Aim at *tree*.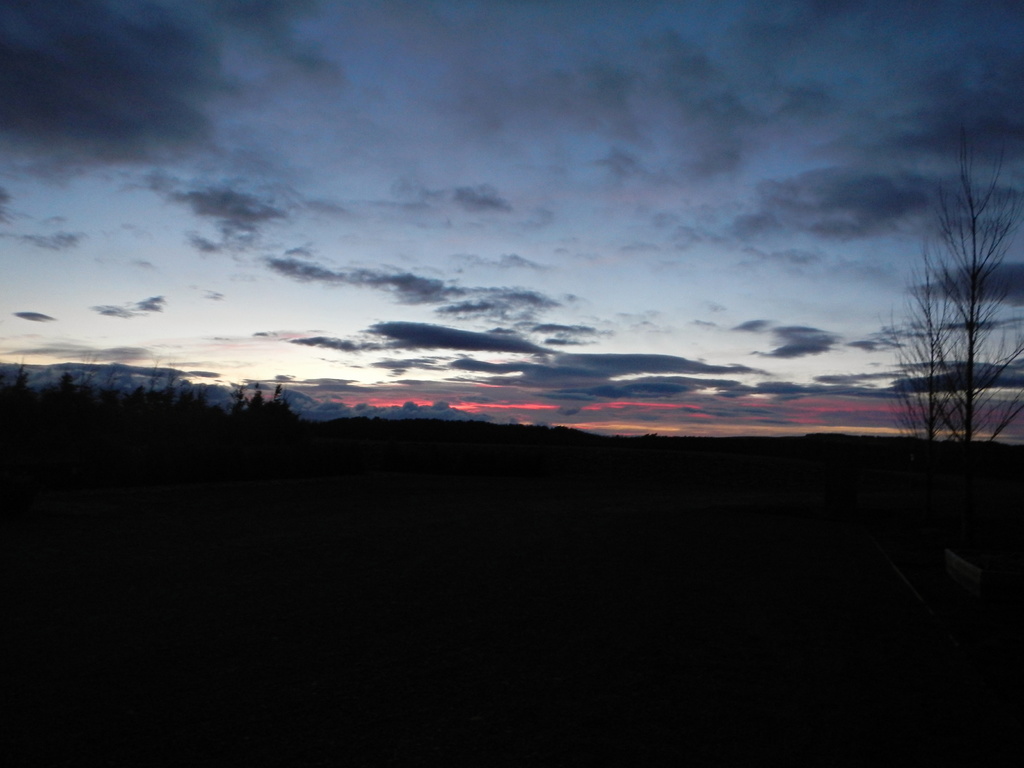
Aimed at select_region(866, 103, 1009, 494).
